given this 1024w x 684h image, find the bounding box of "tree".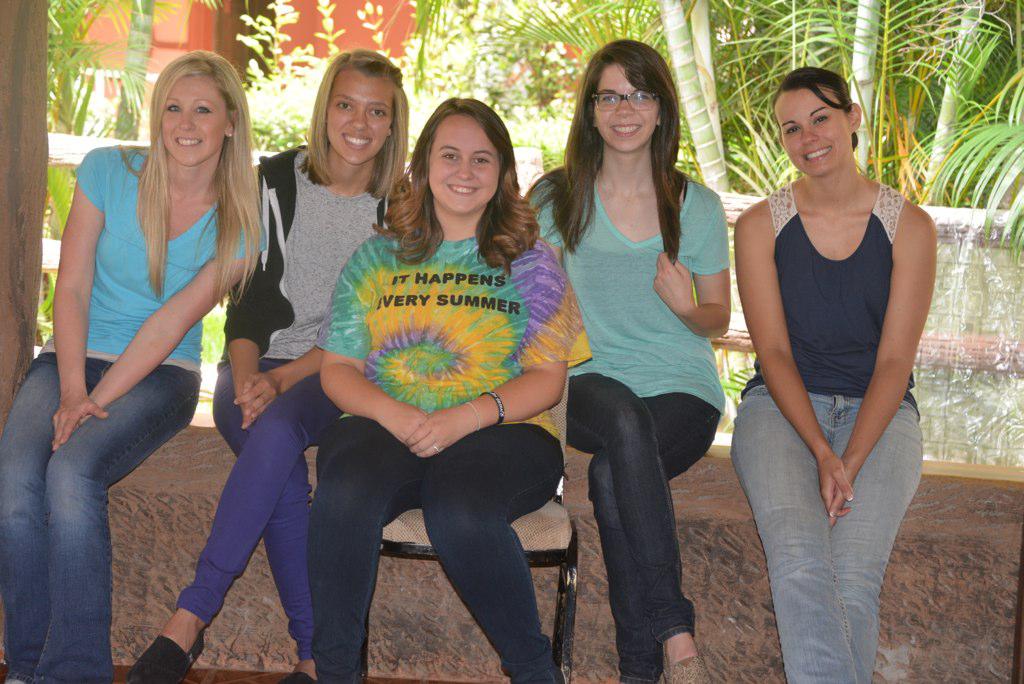
<box>413,0,1023,265</box>.
